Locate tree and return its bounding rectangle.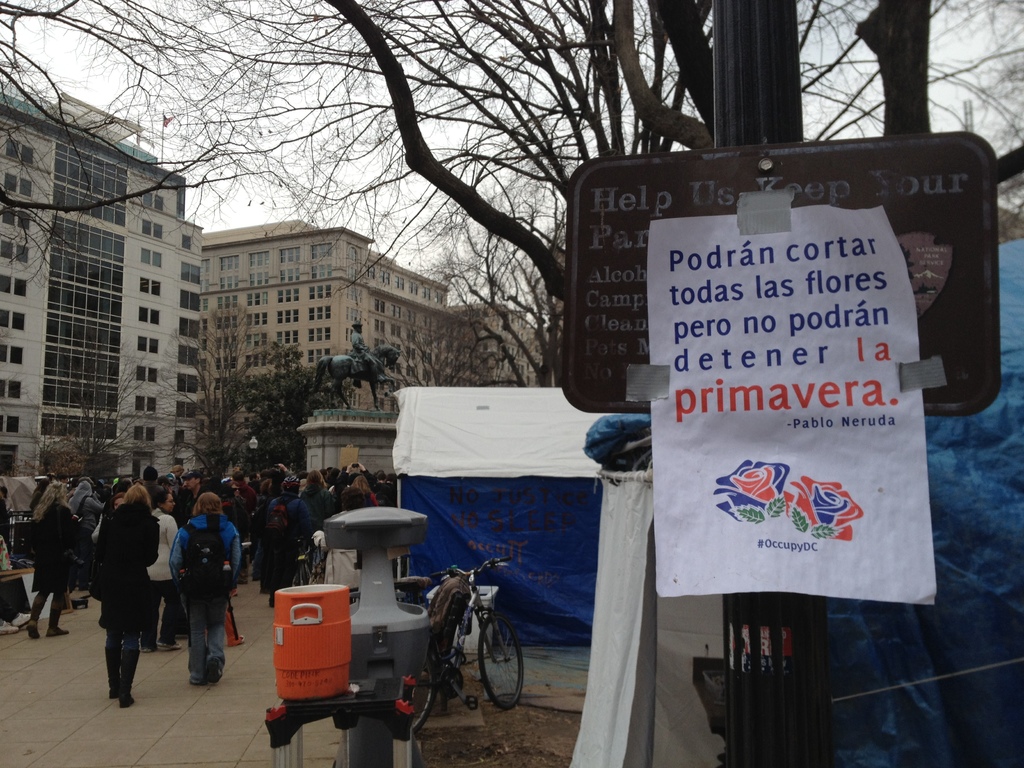
[x1=234, y1=355, x2=348, y2=493].
